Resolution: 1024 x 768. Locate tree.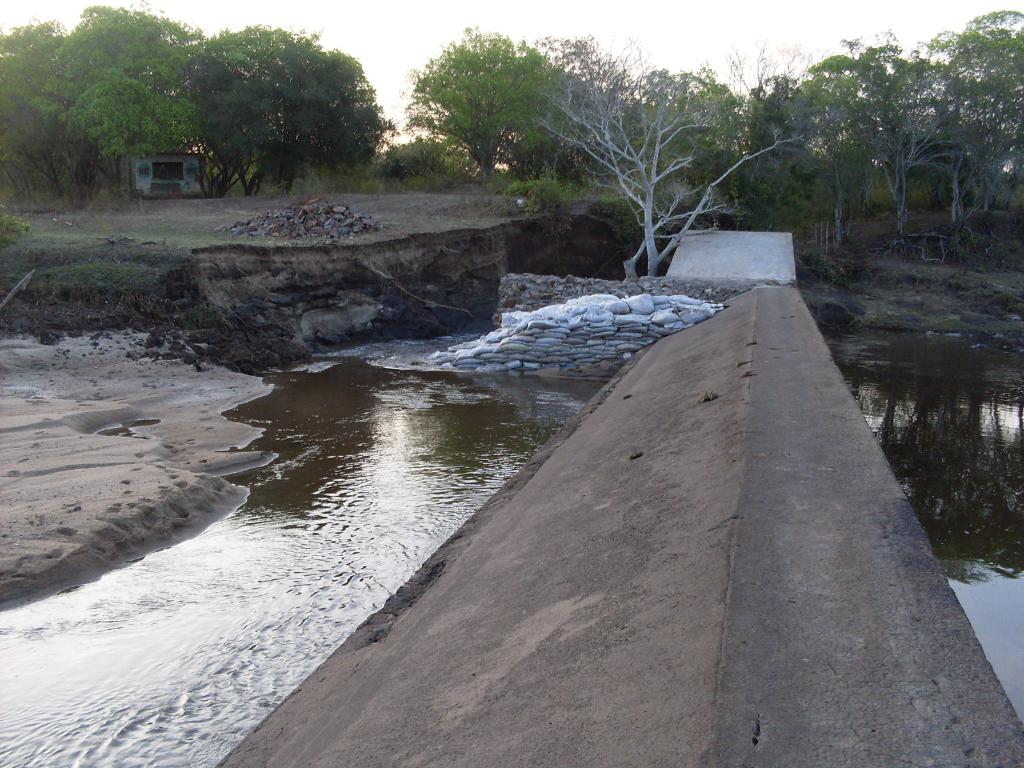
x1=540 y1=30 x2=796 y2=283.
